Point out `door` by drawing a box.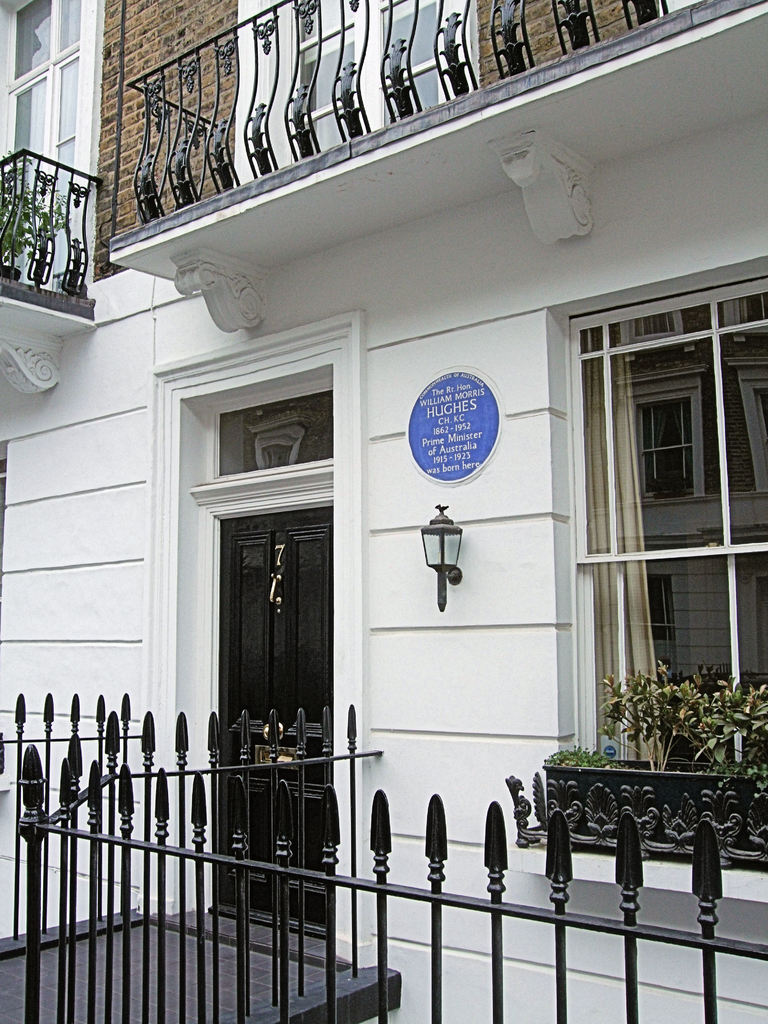
[177, 331, 371, 846].
